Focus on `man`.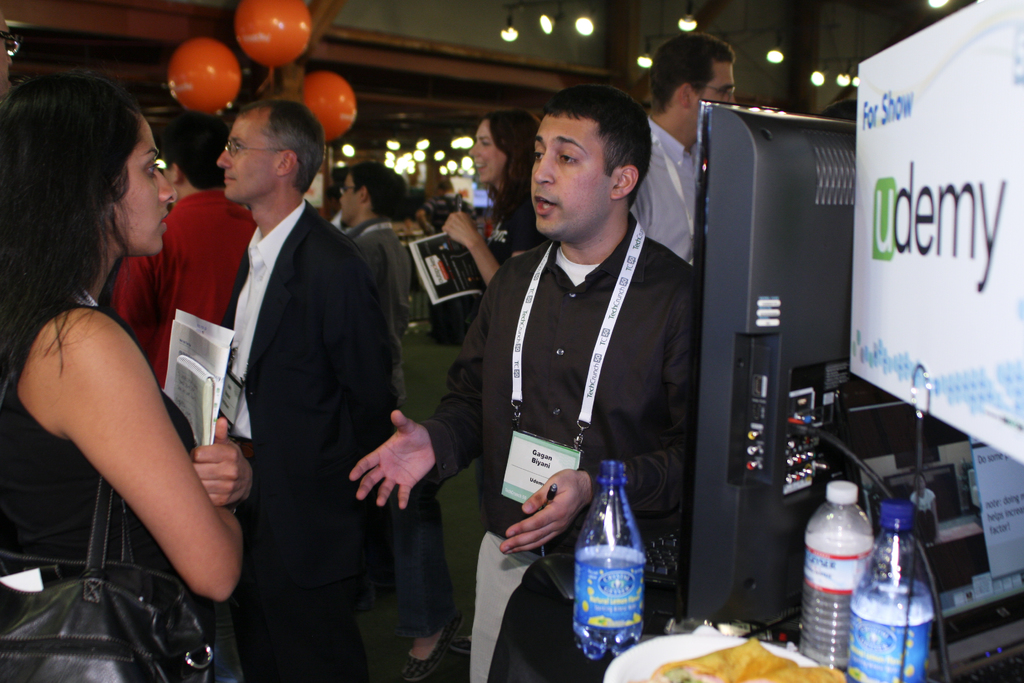
Focused at region(626, 31, 741, 258).
